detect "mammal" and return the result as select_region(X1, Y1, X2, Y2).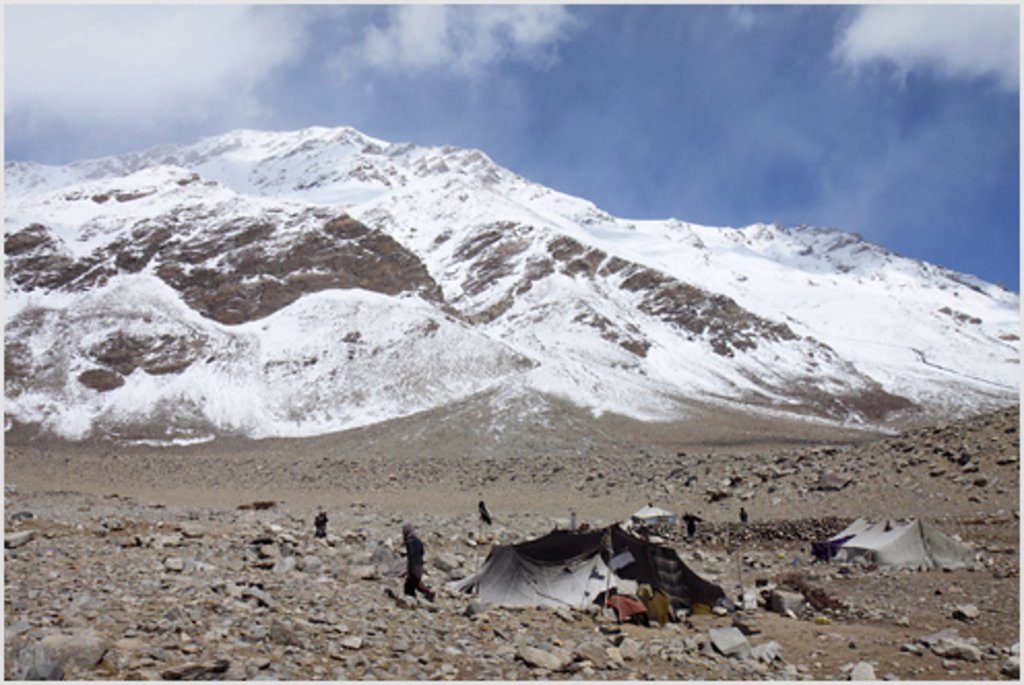
select_region(398, 524, 431, 598).
